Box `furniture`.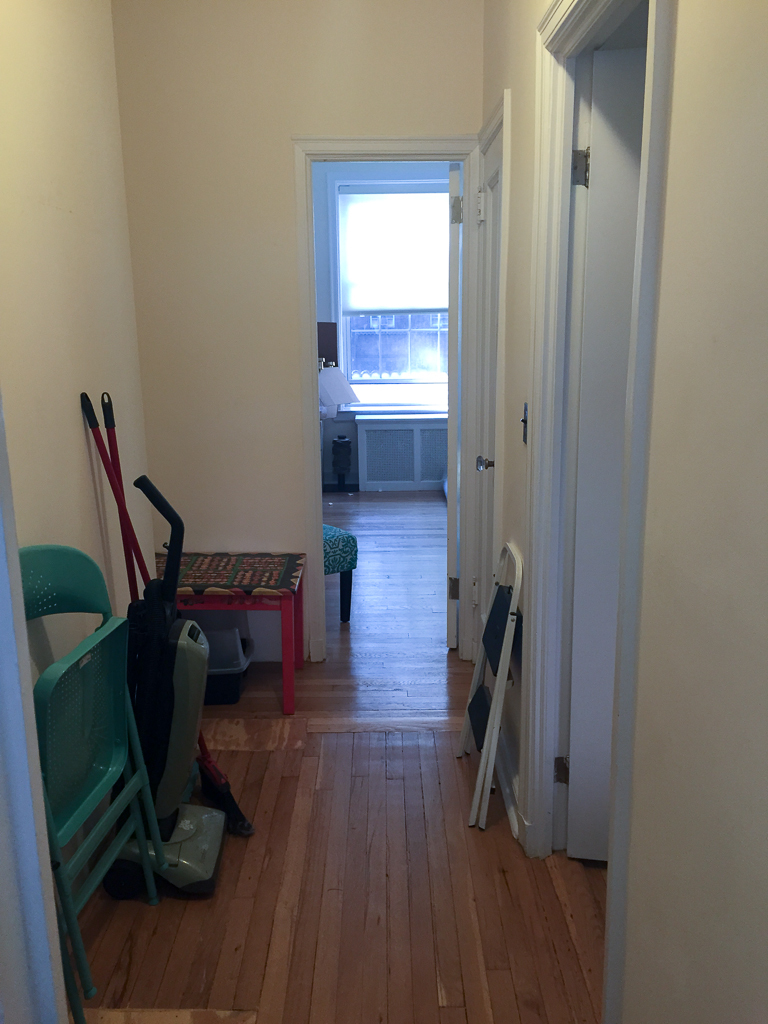
[155,549,308,714].
